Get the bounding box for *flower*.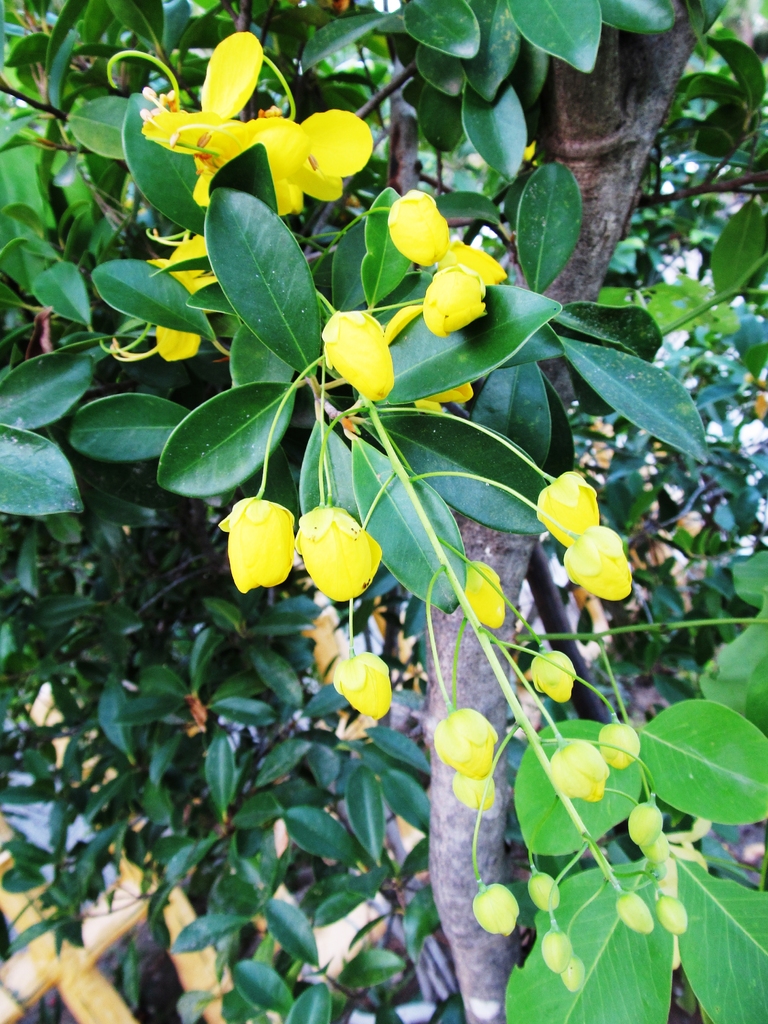
Rect(424, 386, 479, 407).
